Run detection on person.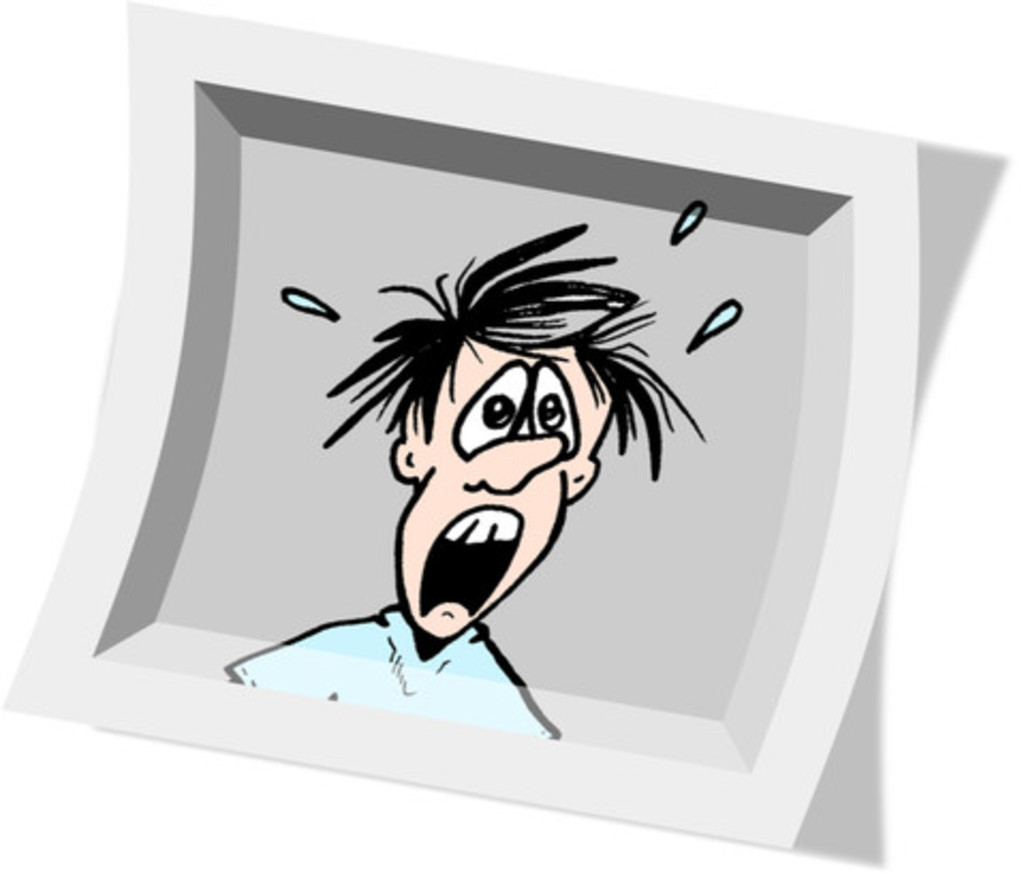
Result: 227 222 705 735.
